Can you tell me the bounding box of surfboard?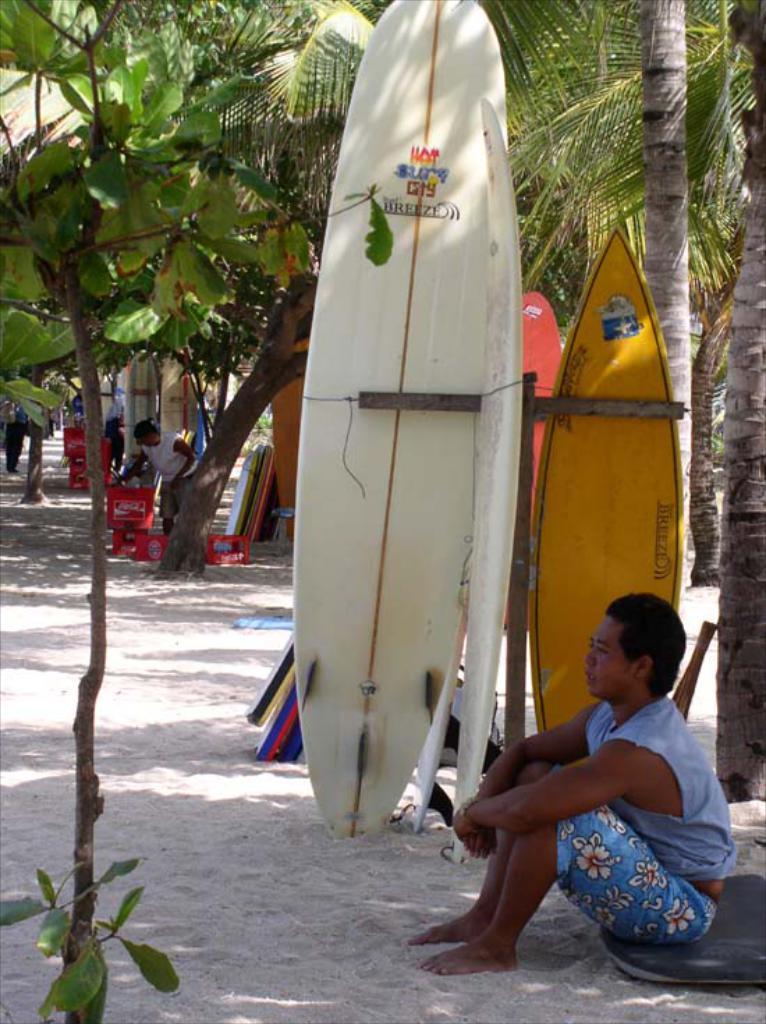
bbox=(592, 868, 765, 985).
